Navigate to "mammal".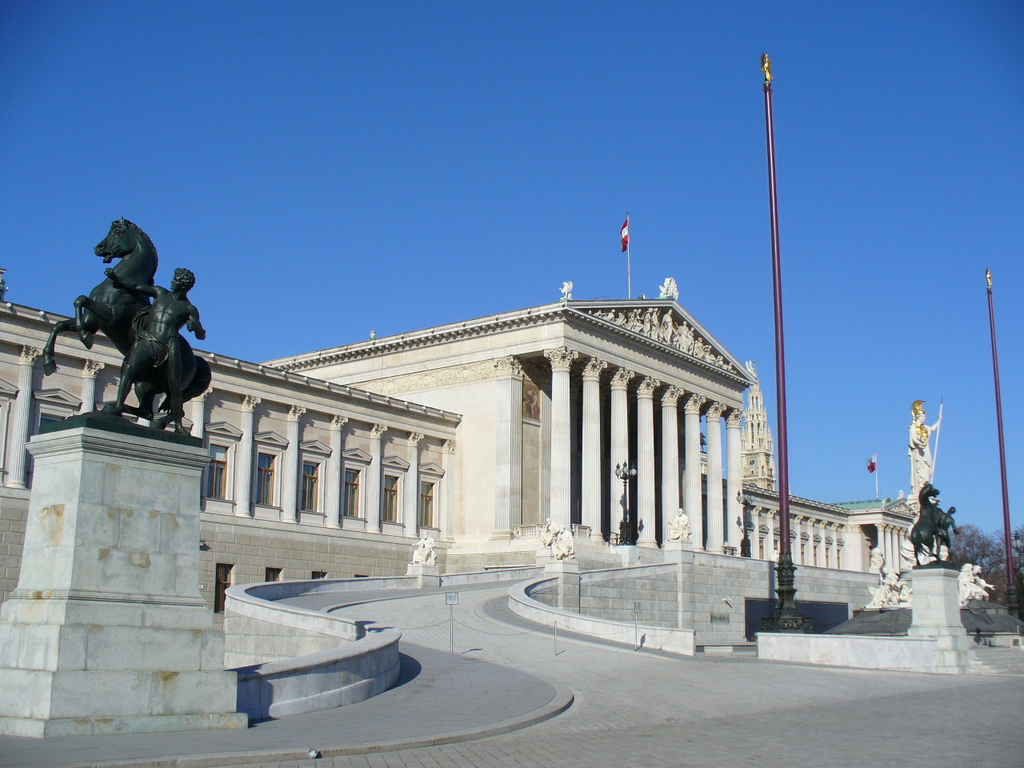
Navigation target: crop(409, 529, 436, 563).
